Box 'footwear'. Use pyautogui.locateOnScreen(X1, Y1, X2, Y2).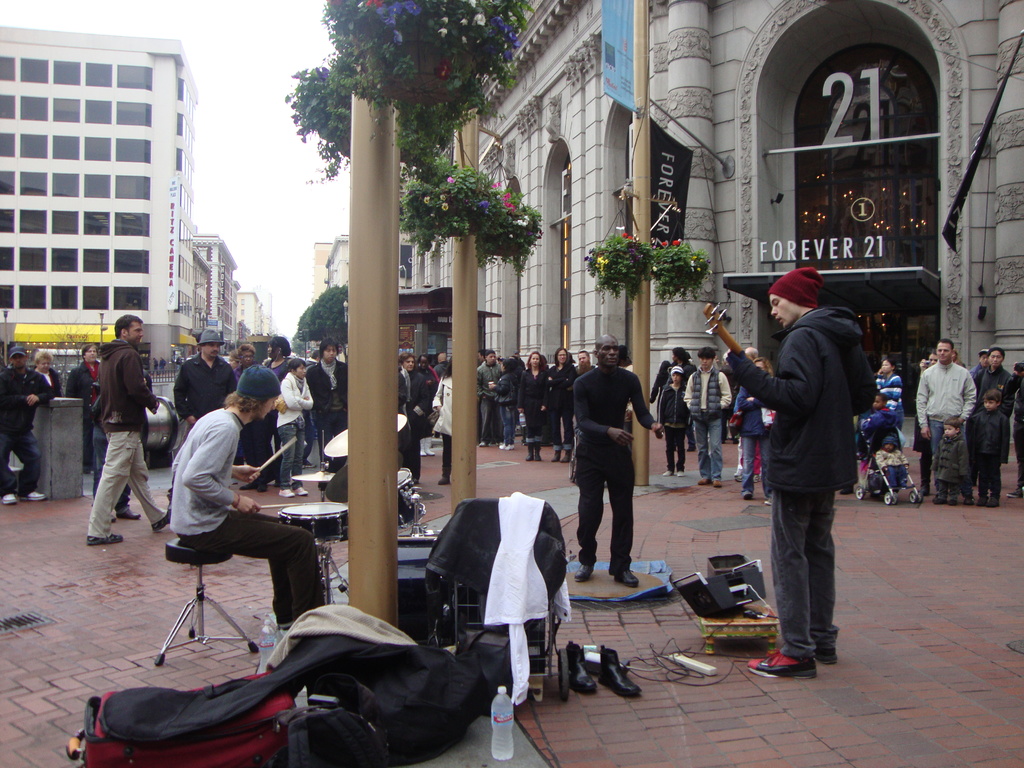
pyautogui.locateOnScreen(700, 475, 711, 488).
